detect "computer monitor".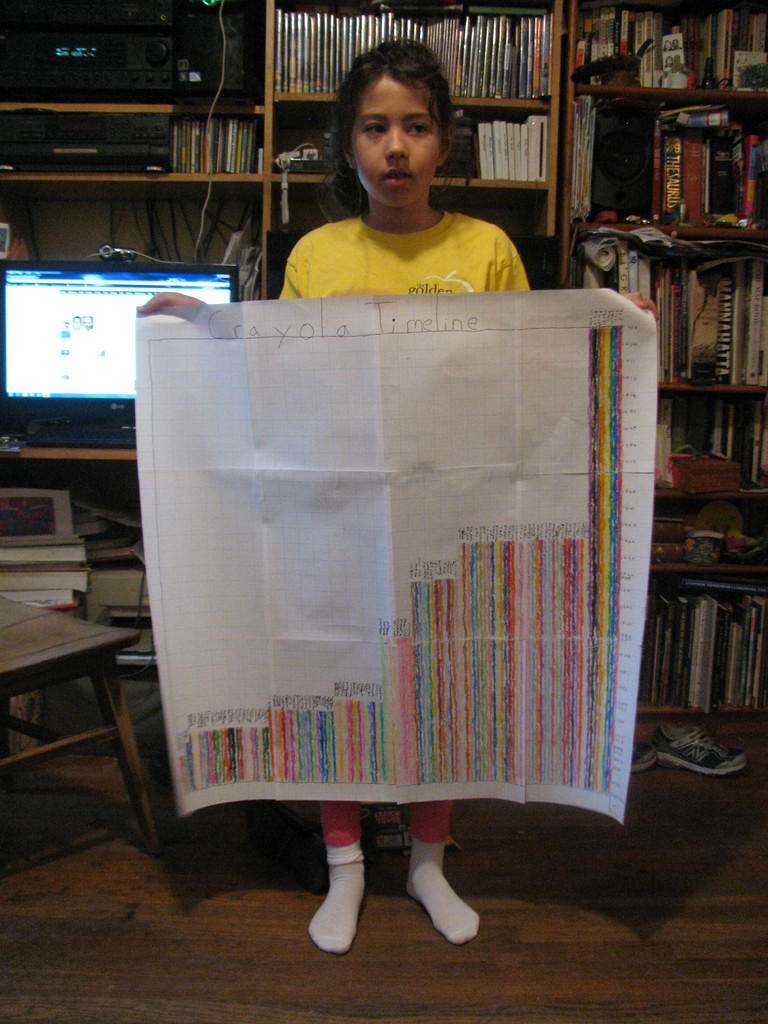
Detected at 1/264/230/419.
